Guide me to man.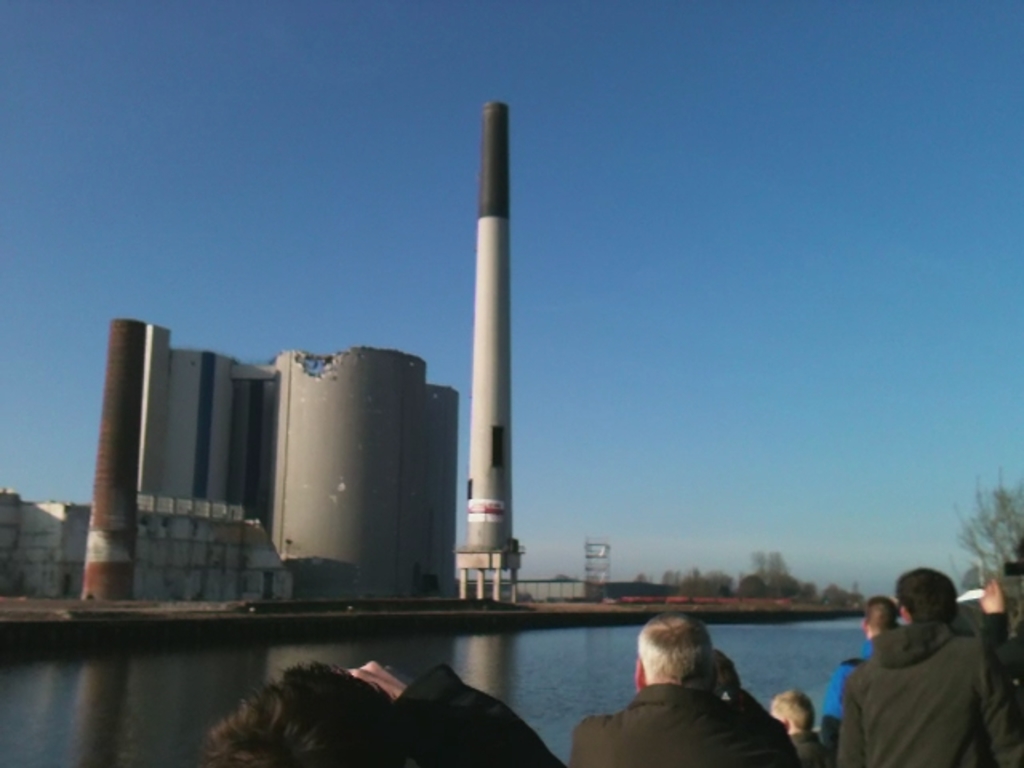
Guidance: [582, 630, 789, 762].
